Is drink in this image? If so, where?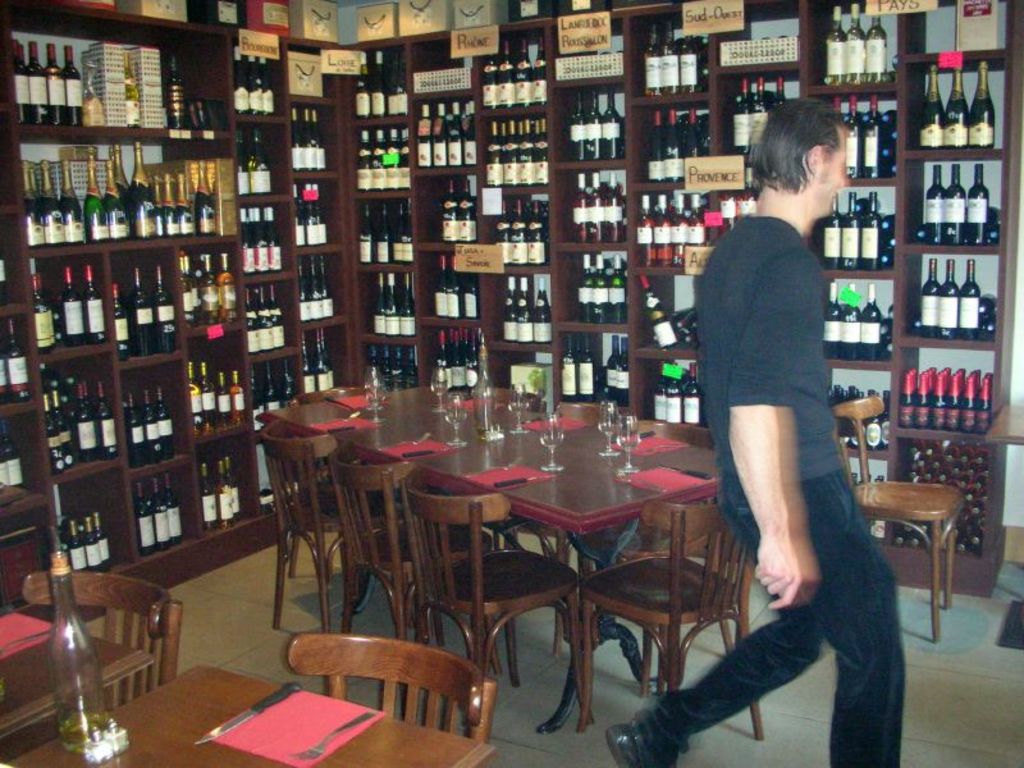
Yes, at pyautogui.locateOnScreen(604, 169, 623, 243).
